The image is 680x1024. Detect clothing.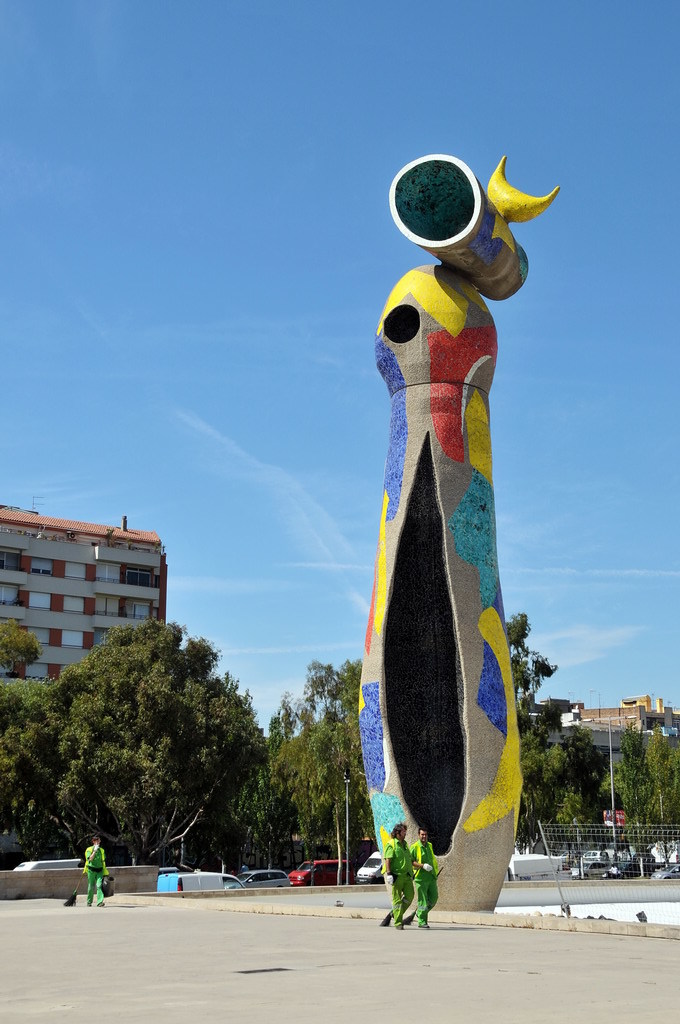
Detection: [78,845,111,904].
